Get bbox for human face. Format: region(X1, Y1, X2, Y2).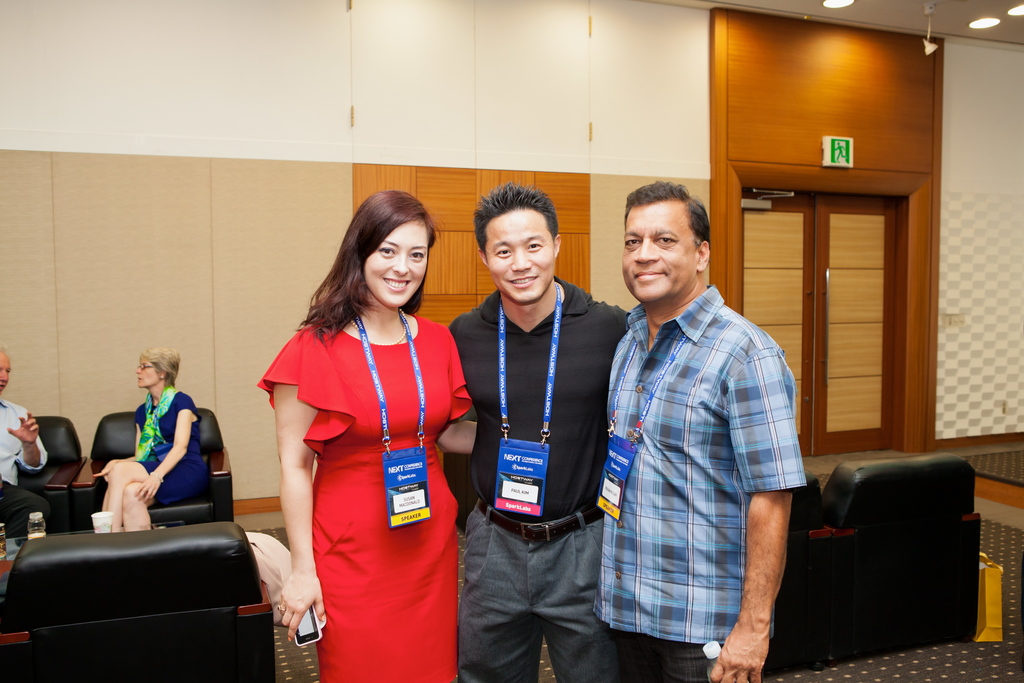
region(133, 360, 156, 390).
